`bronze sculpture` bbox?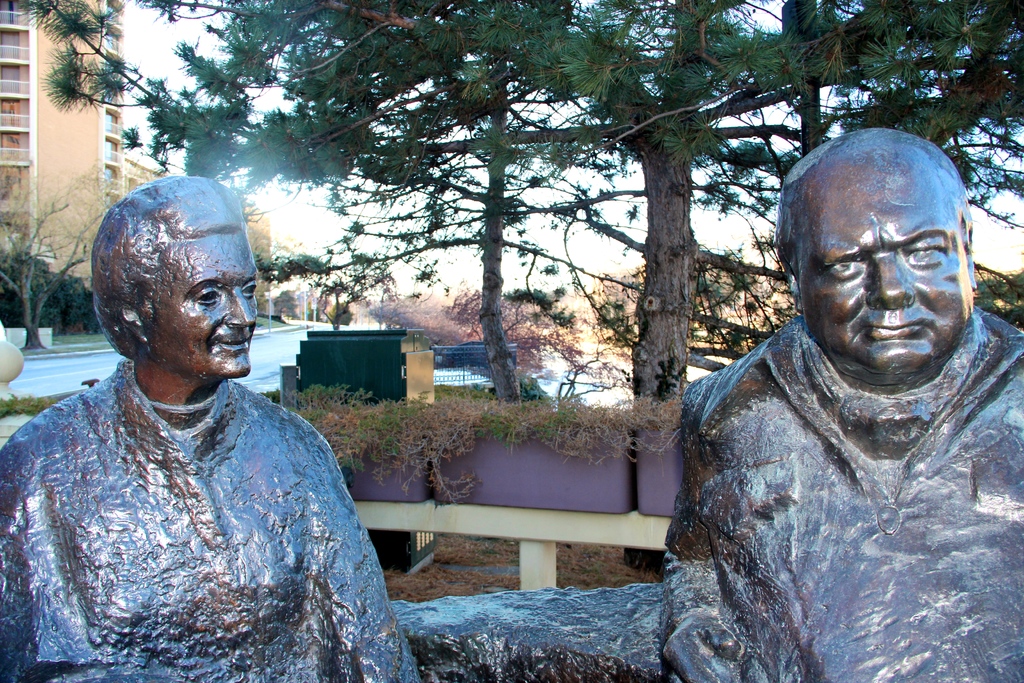
region(0, 173, 424, 682)
